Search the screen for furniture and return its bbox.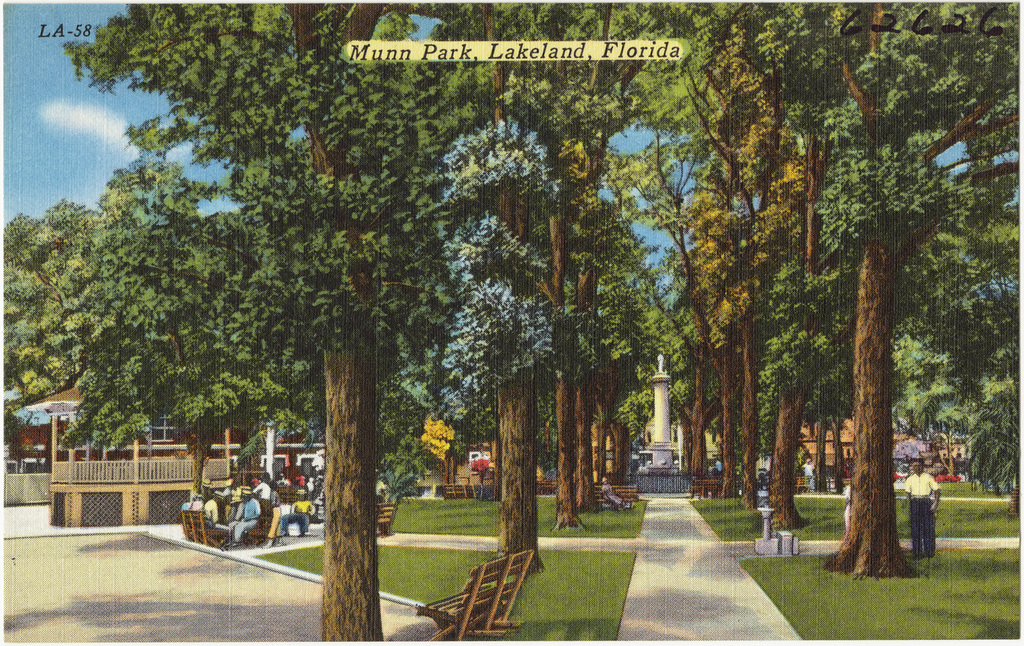
Found: (left=181, top=507, right=221, bottom=549).
